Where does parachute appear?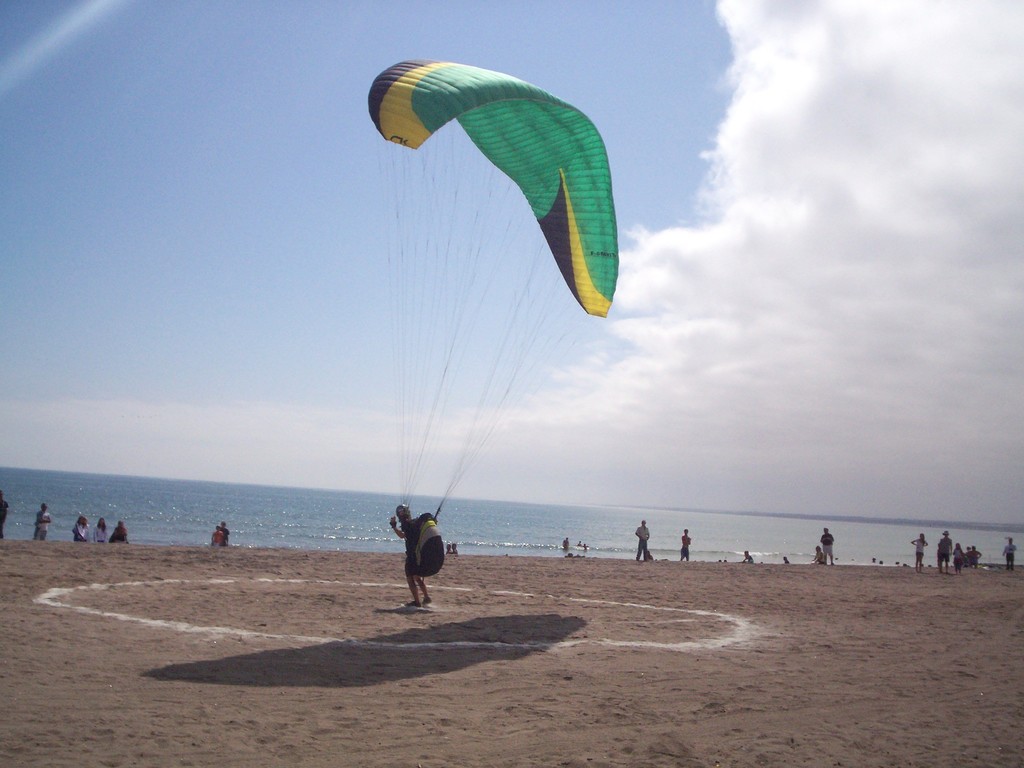
Appears at [367,60,604,524].
